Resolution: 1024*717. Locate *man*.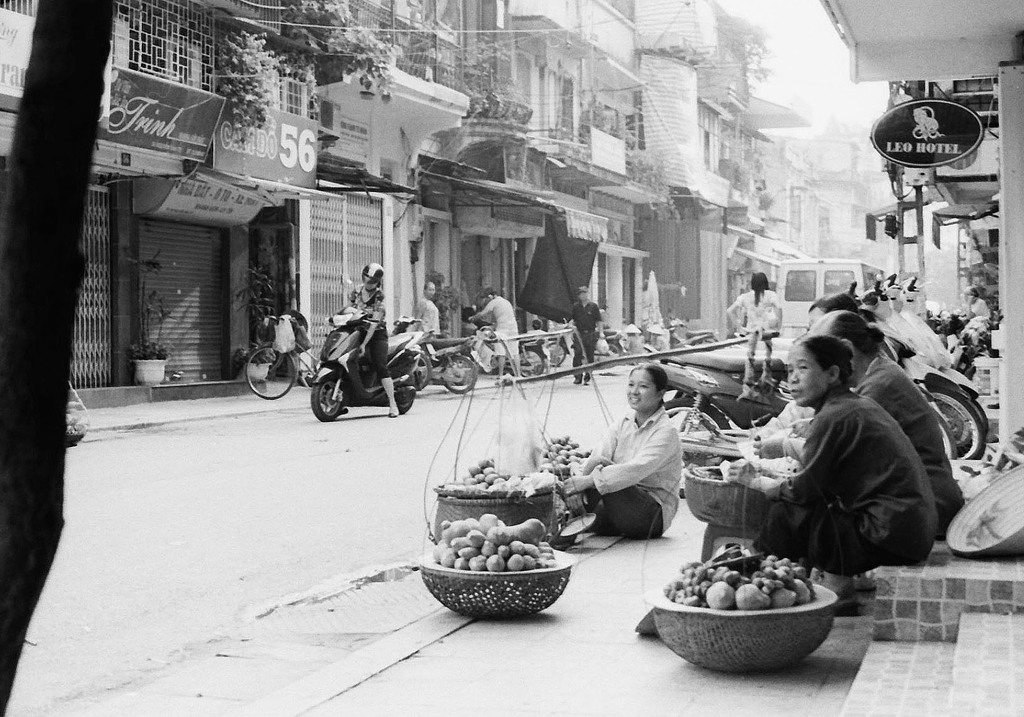
<region>565, 283, 607, 388</region>.
